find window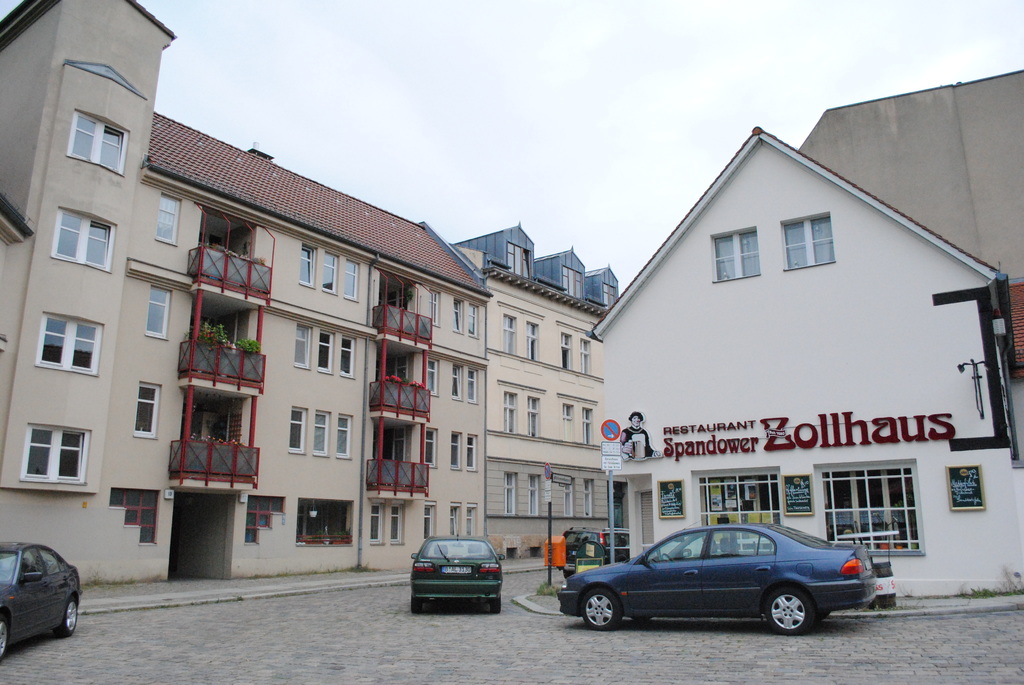
BBox(506, 242, 533, 281)
